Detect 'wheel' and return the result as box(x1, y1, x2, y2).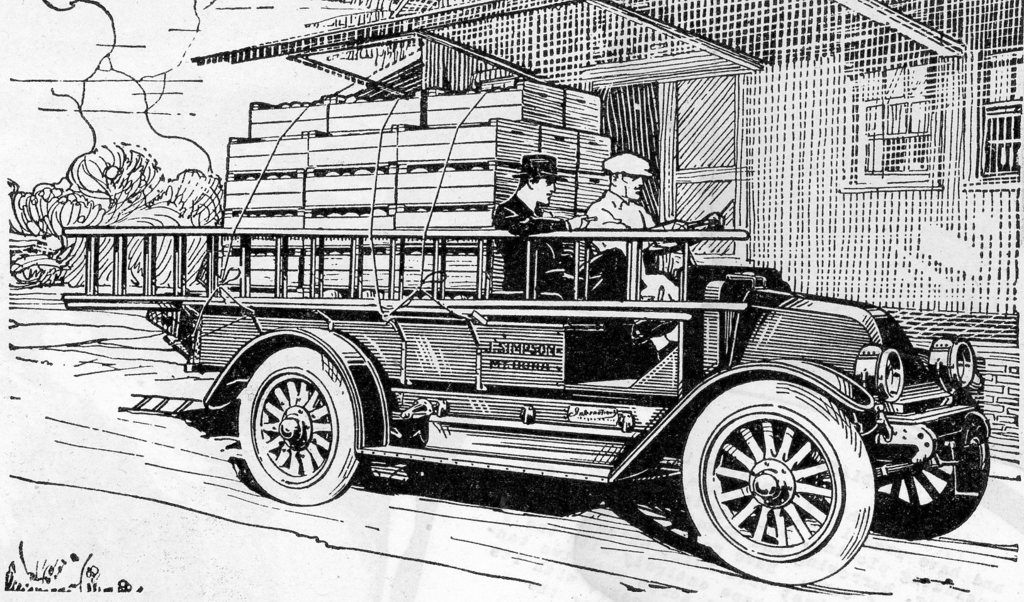
box(643, 217, 718, 255).
